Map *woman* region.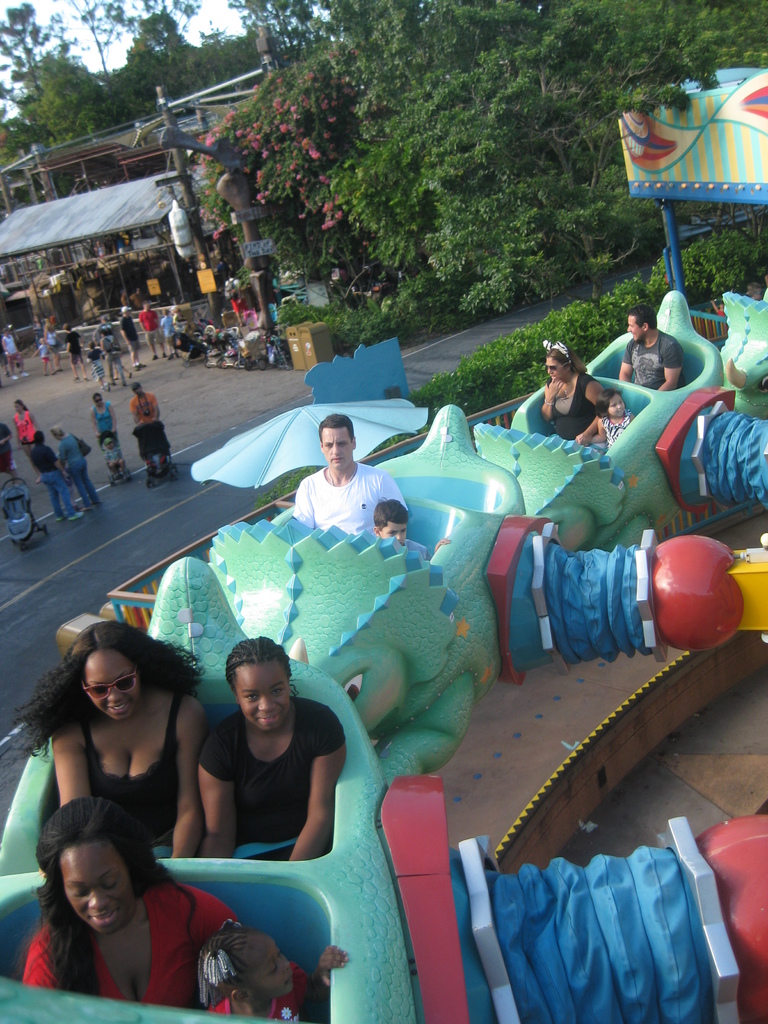
Mapped to detection(12, 398, 41, 483).
